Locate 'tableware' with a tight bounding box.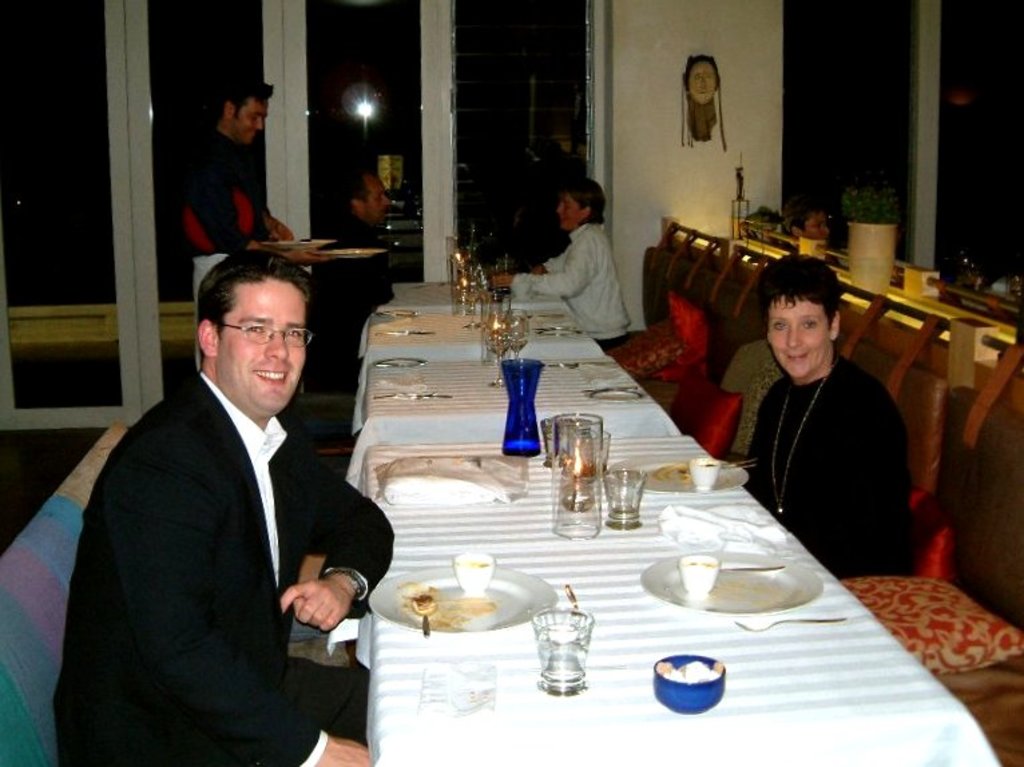
(x1=548, y1=362, x2=615, y2=365).
